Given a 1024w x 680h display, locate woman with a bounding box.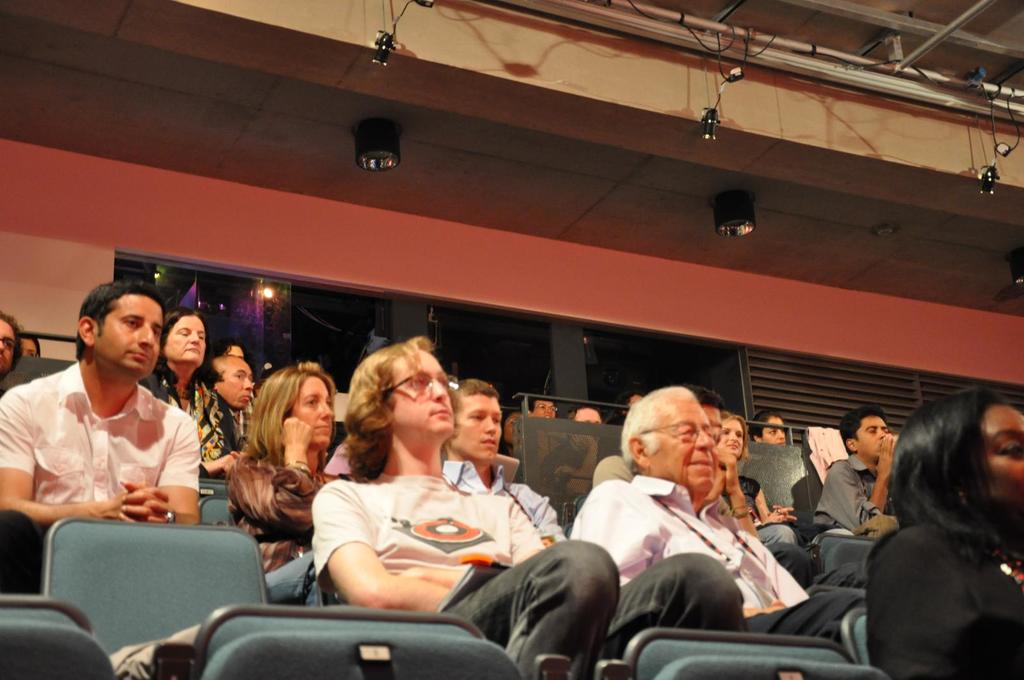
Located: x1=714 y1=407 x2=803 y2=547.
